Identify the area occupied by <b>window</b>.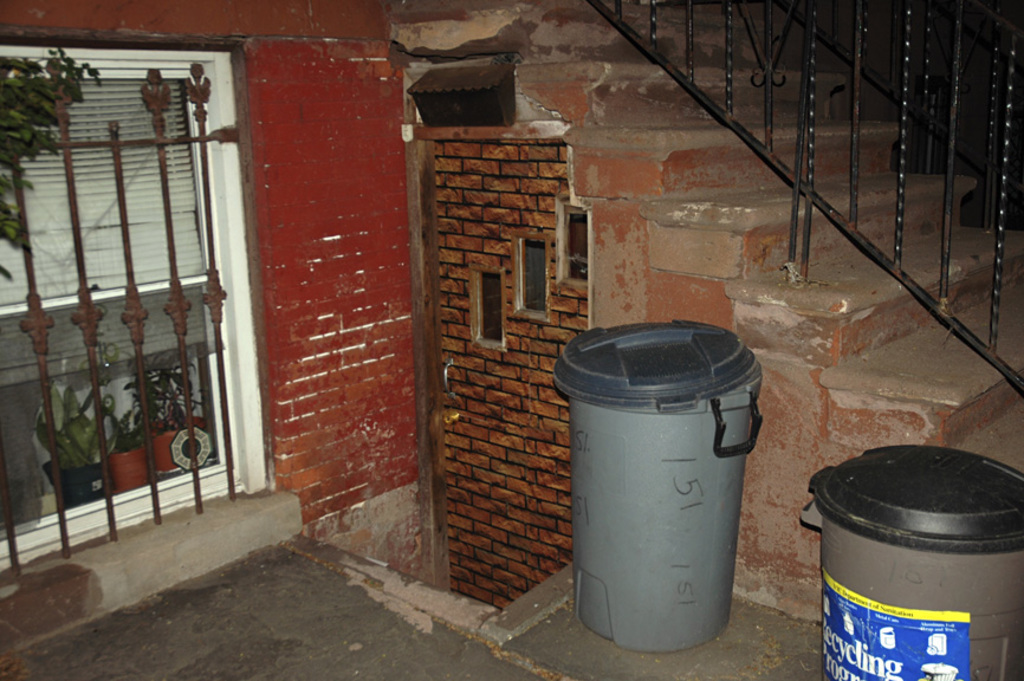
Area: BBox(559, 207, 586, 291).
